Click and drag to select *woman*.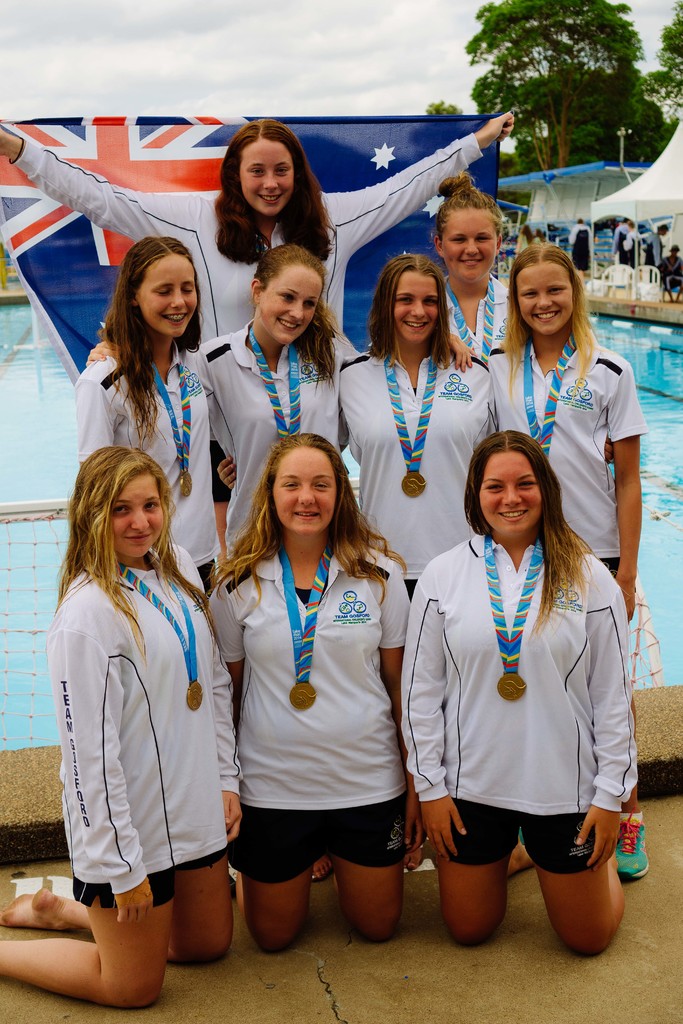
Selection: <bbox>411, 413, 641, 961</bbox>.
